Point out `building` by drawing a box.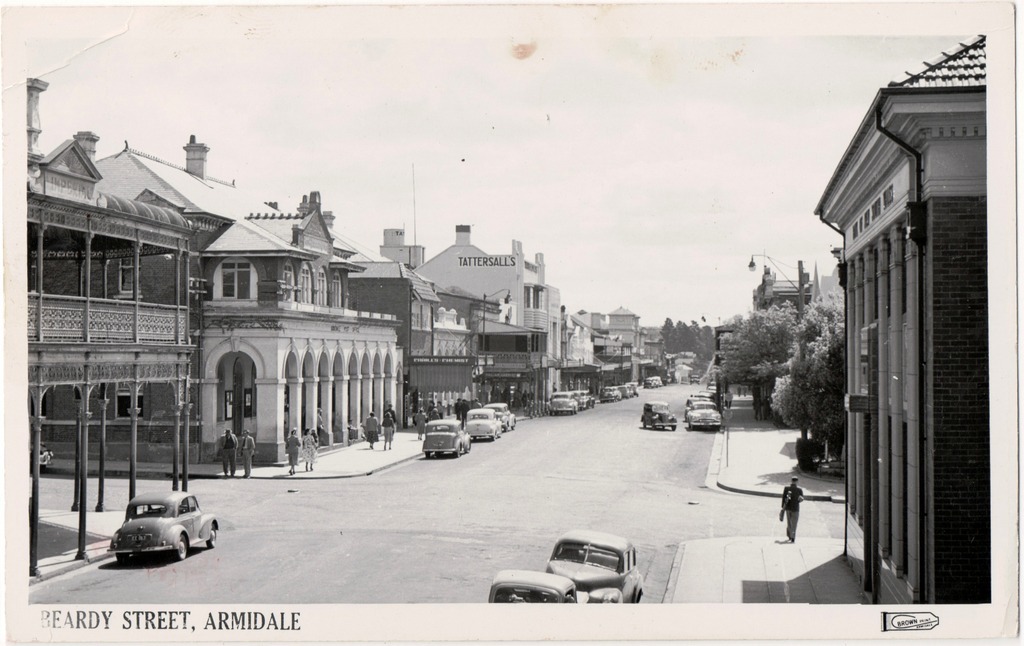
<box>814,33,1003,613</box>.
